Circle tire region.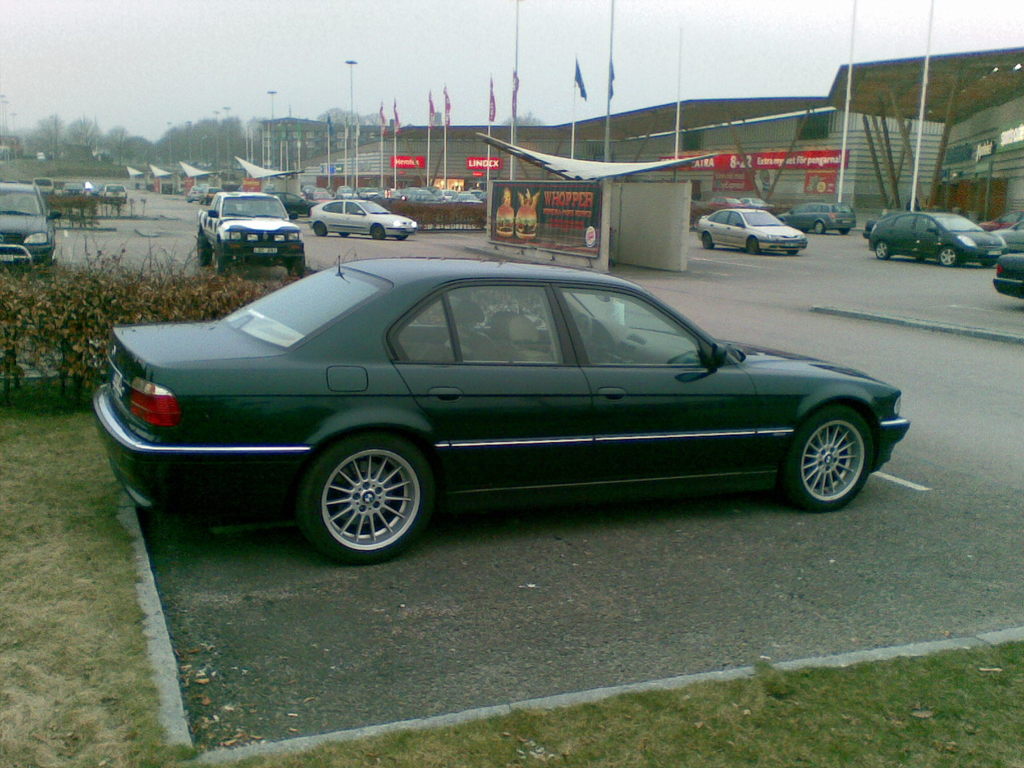
Region: <region>814, 221, 824, 236</region>.
